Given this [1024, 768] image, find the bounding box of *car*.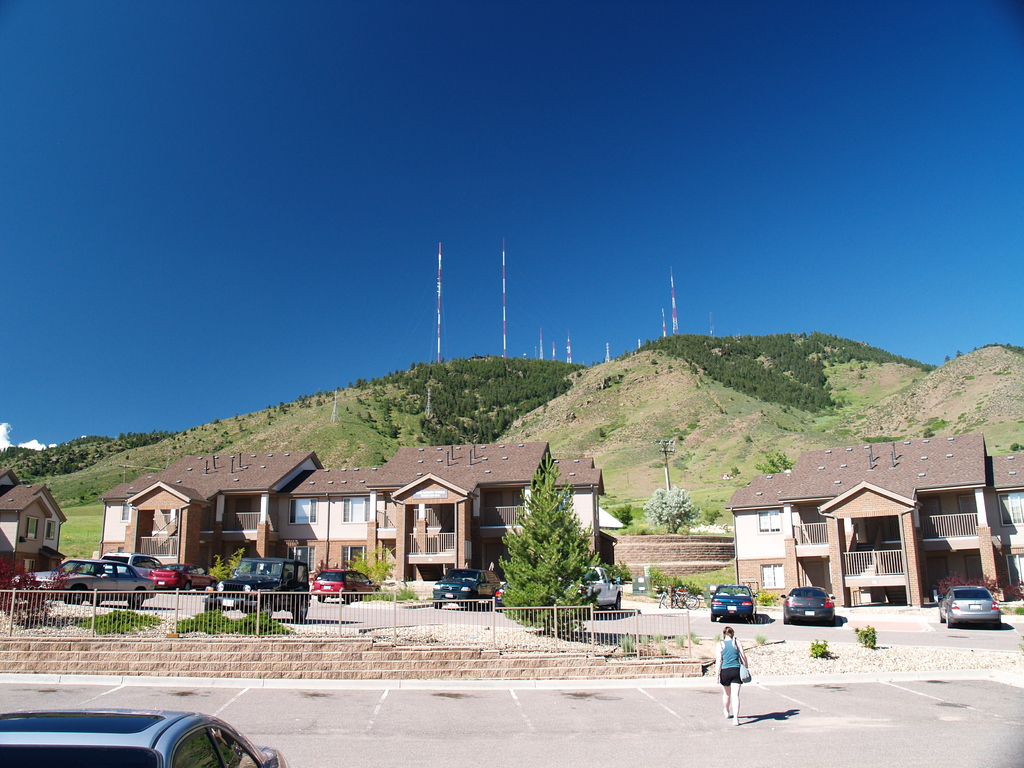
[0,705,283,767].
